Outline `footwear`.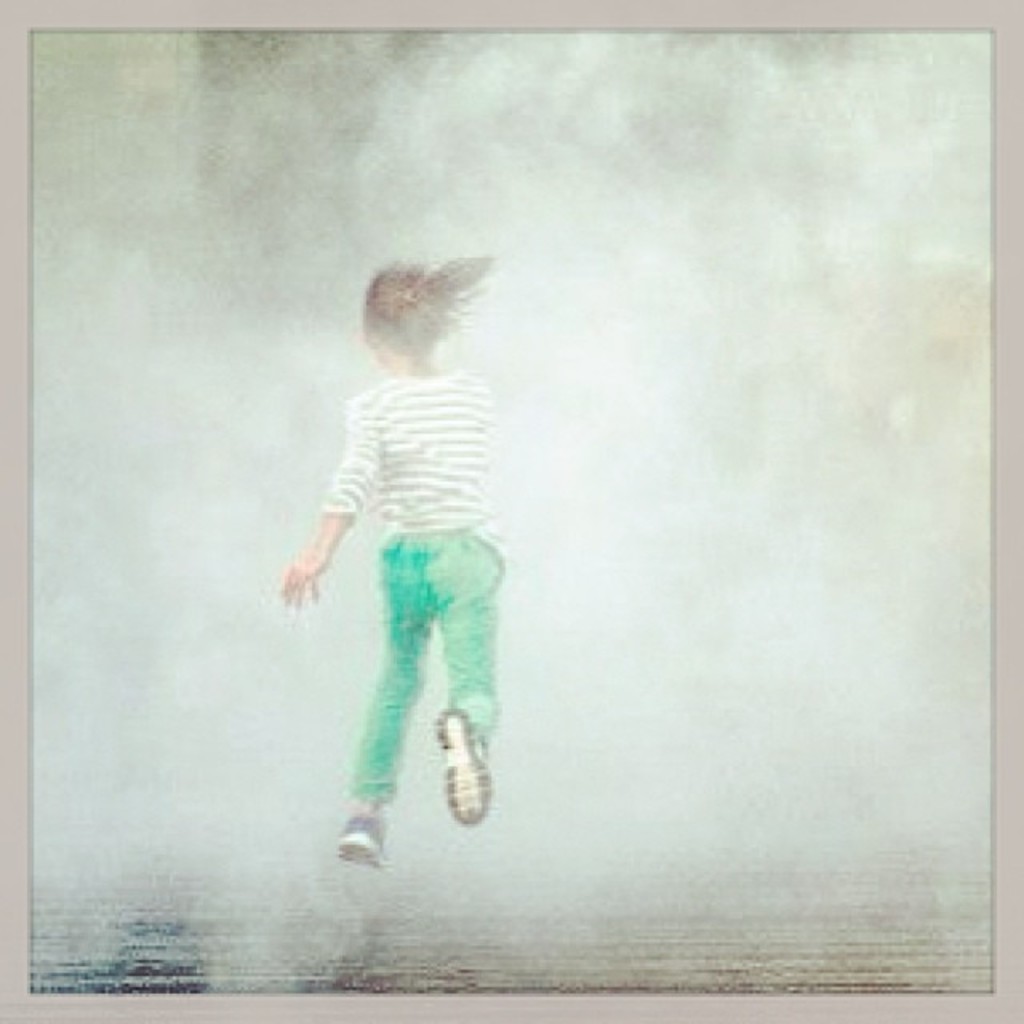
Outline: <bbox>411, 706, 488, 851</bbox>.
